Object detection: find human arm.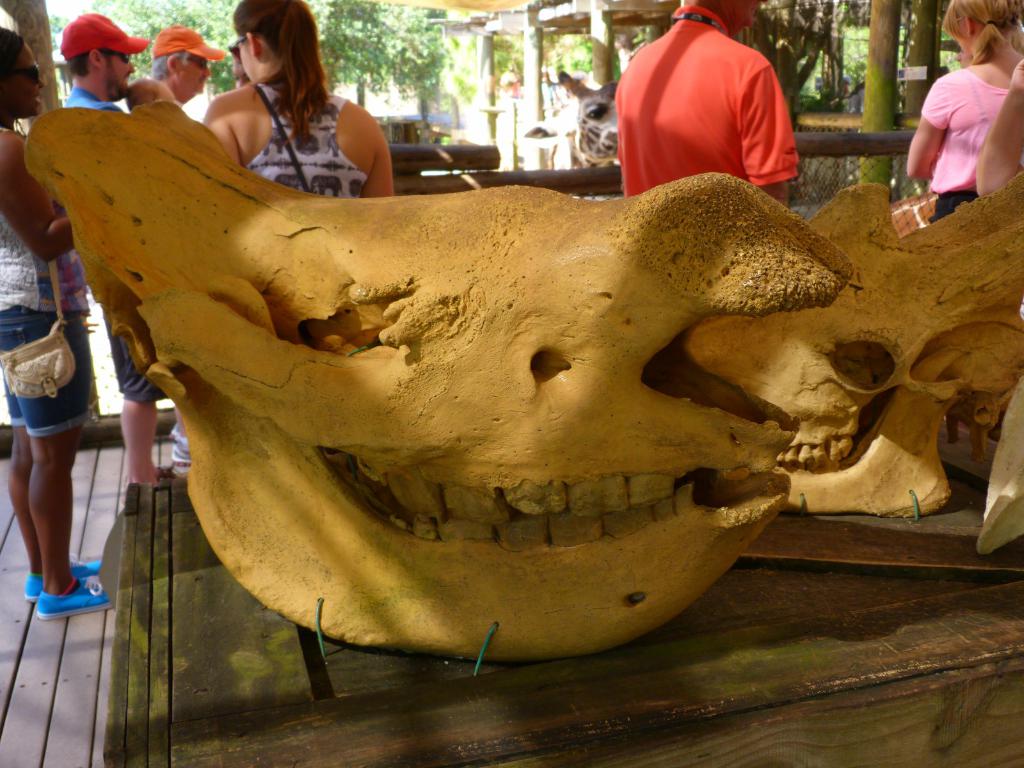
bbox(196, 94, 244, 164).
